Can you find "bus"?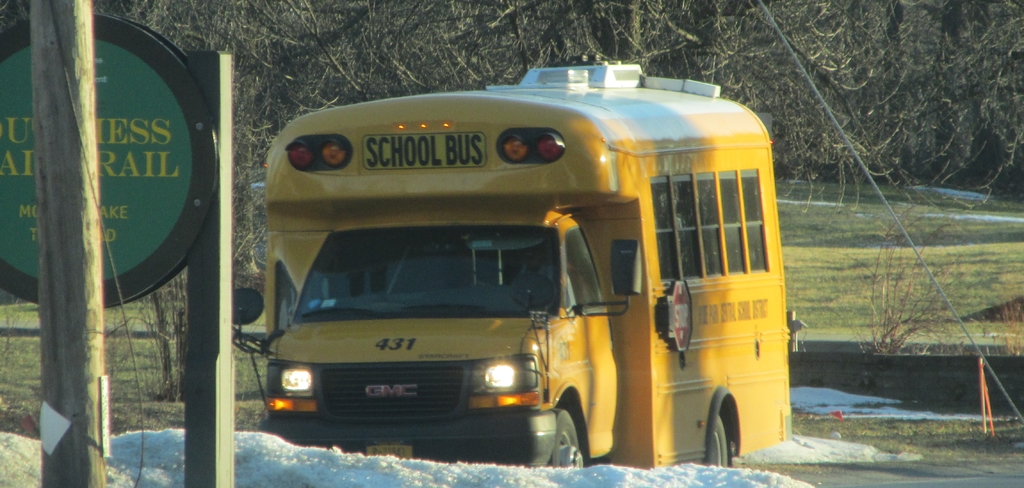
Yes, bounding box: [230,56,790,473].
